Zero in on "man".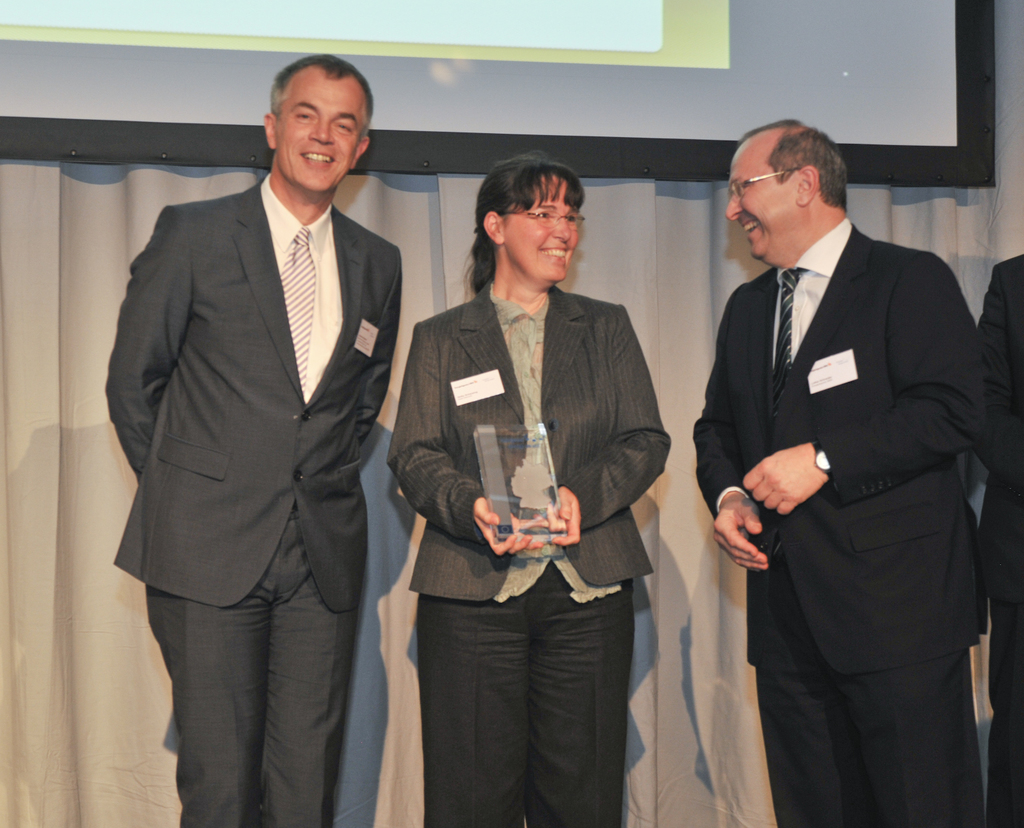
Zeroed in: 686,88,999,796.
